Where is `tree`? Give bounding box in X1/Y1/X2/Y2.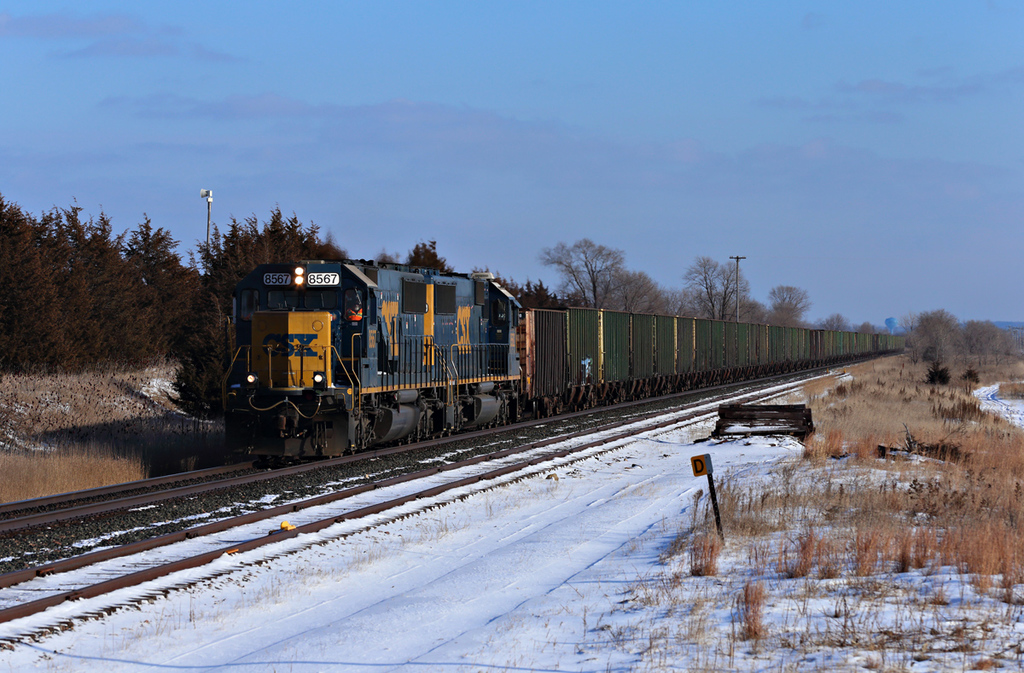
963/316/1002/368.
